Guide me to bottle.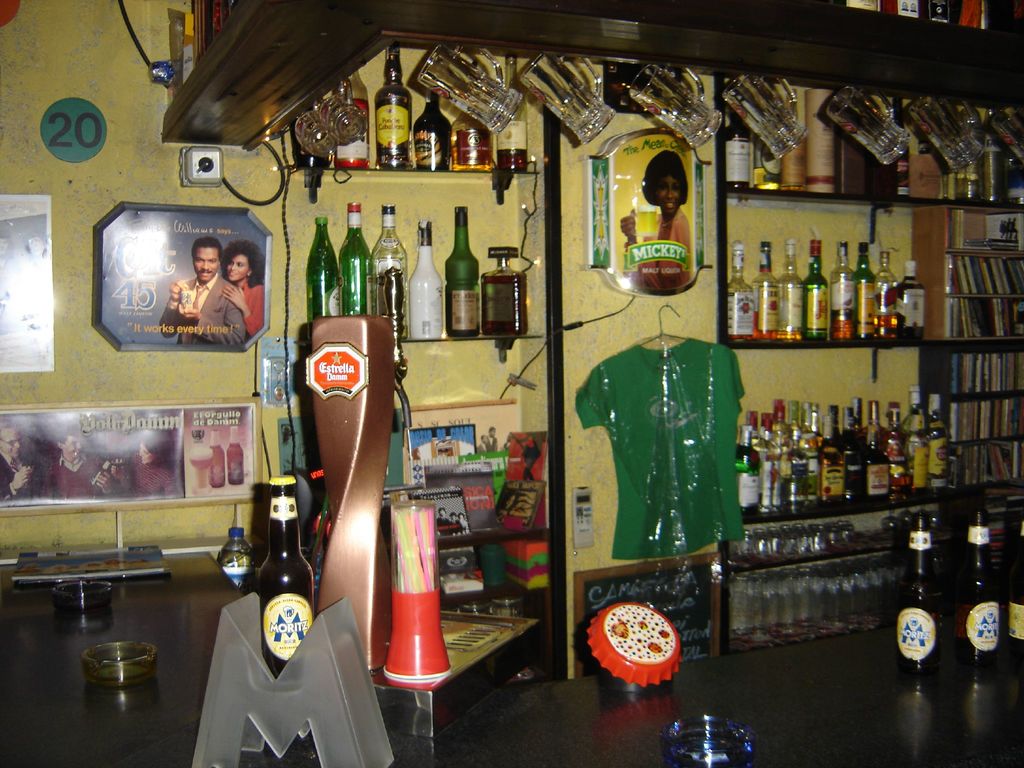
Guidance: [left=339, top=204, right=376, bottom=318].
